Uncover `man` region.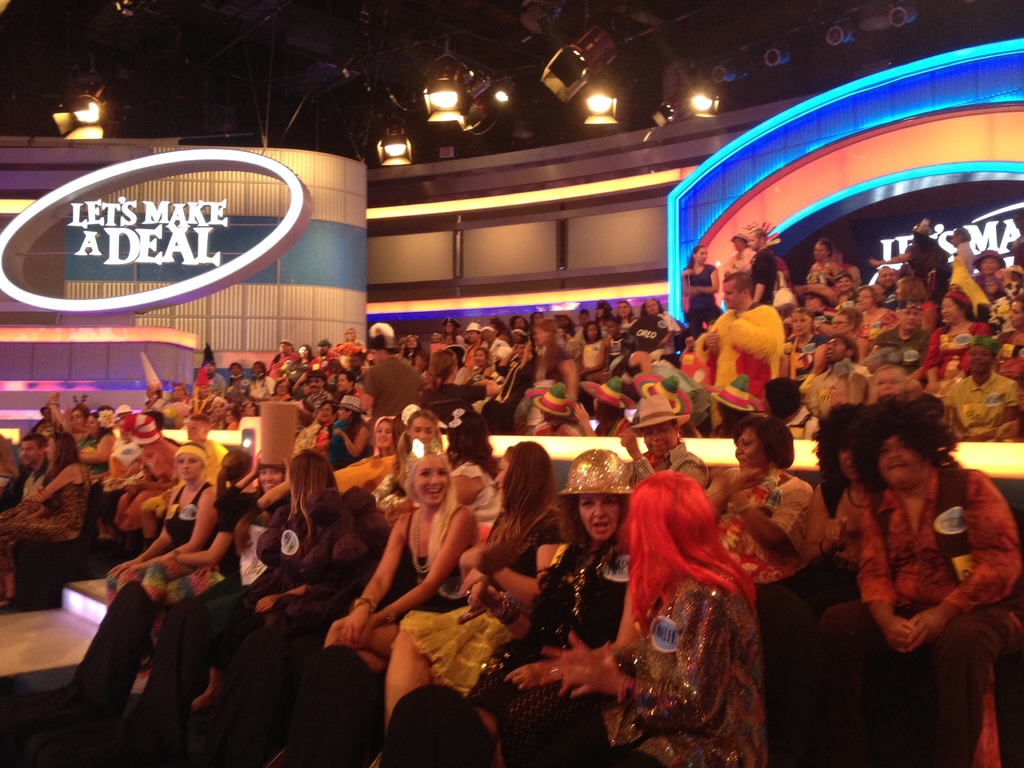
Uncovered: {"x1": 335, "y1": 368, "x2": 357, "y2": 405}.
